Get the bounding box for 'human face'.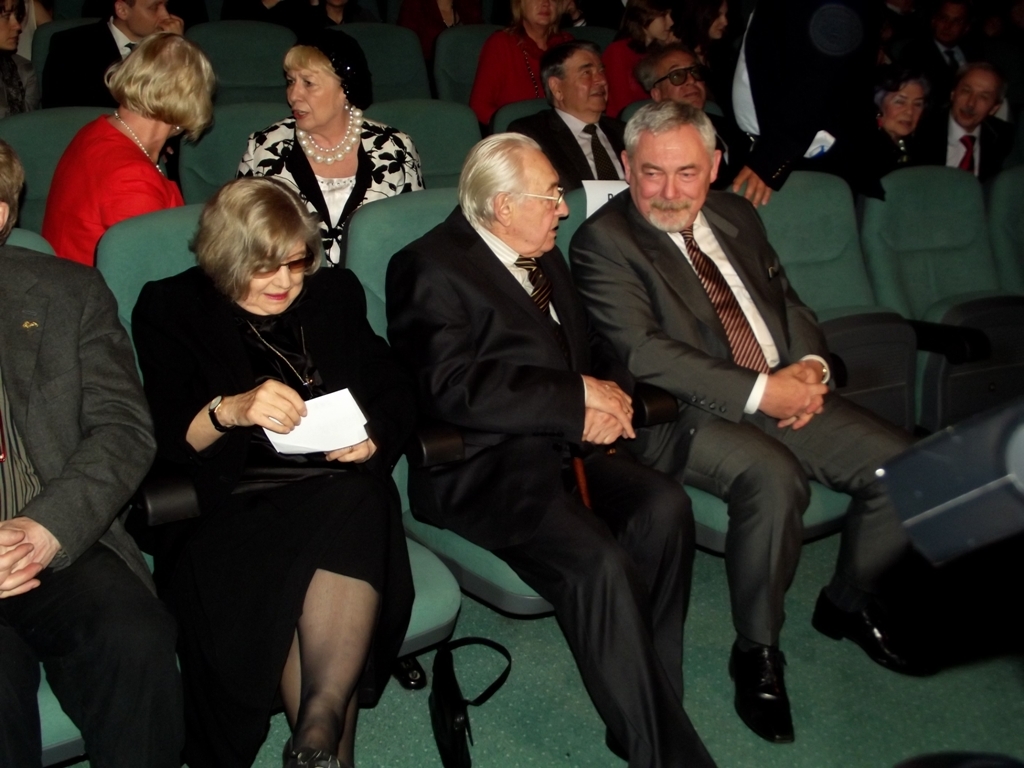
x1=636, y1=134, x2=709, y2=233.
